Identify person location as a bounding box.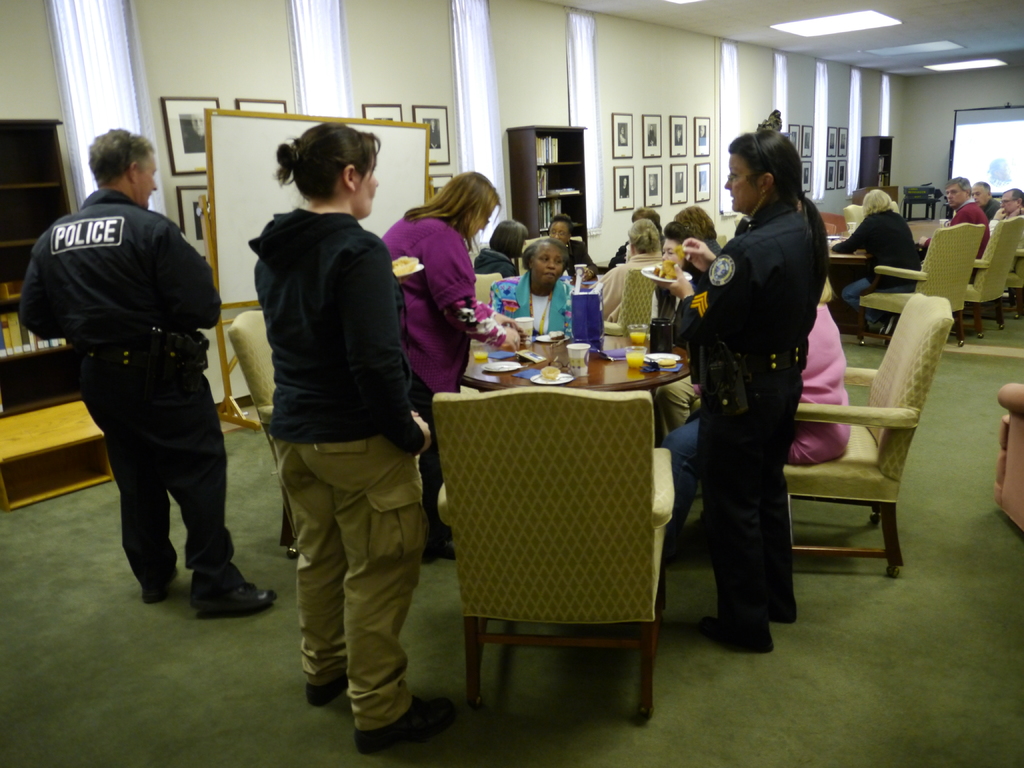
pyautogui.locateOnScreen(973, 177, 1000, 216).
